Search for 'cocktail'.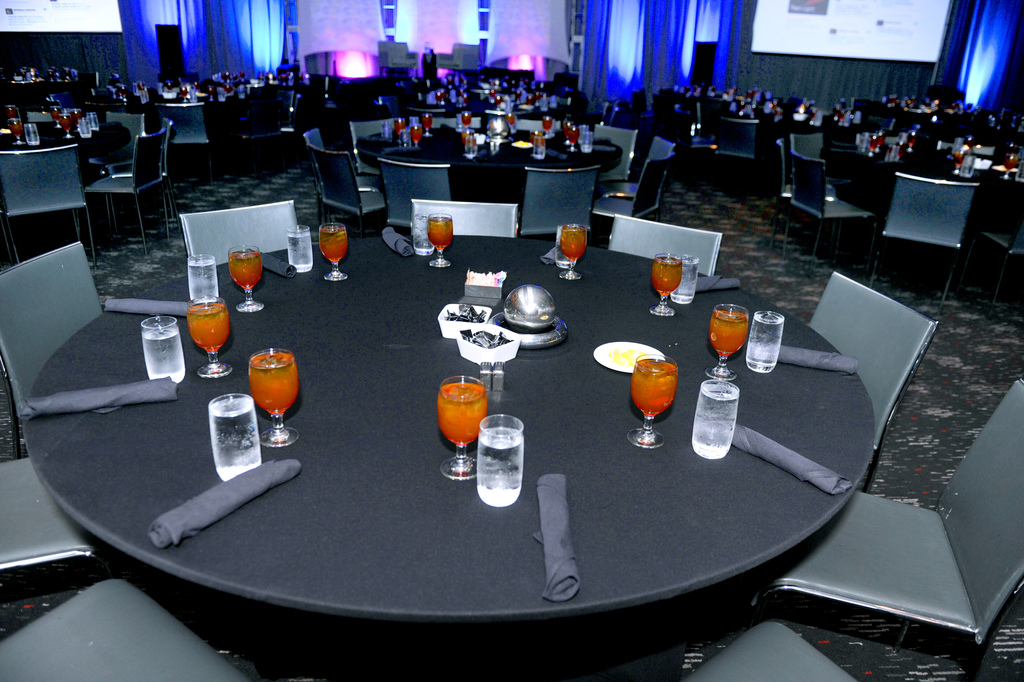
Found at <region>540, 114, 552, 136</region>.
